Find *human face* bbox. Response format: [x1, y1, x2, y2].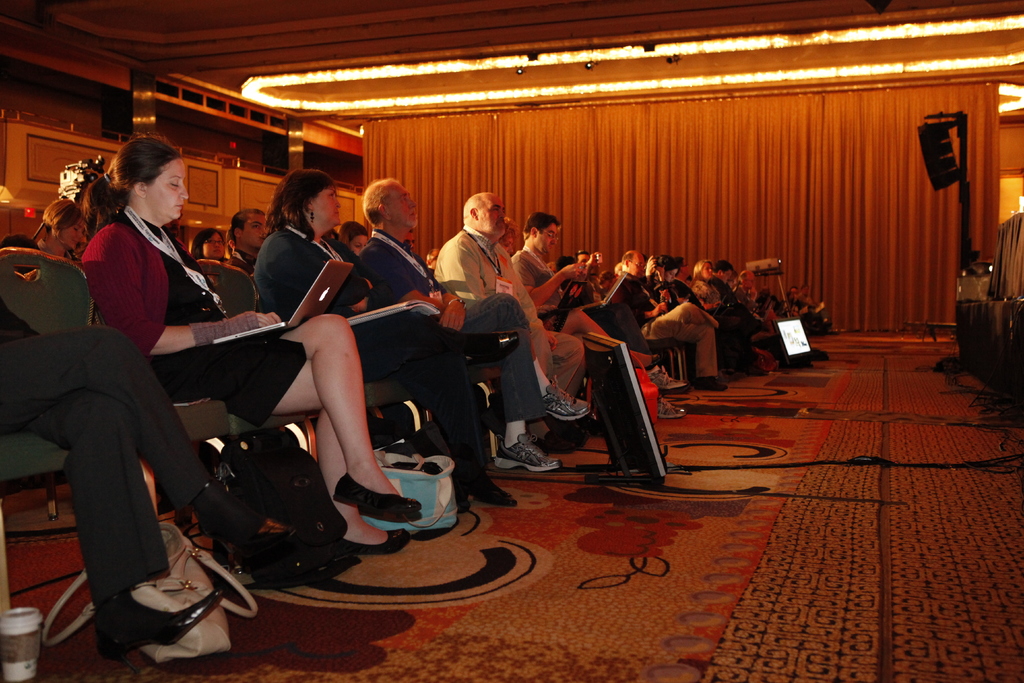
[480, 197, 506, 238].
